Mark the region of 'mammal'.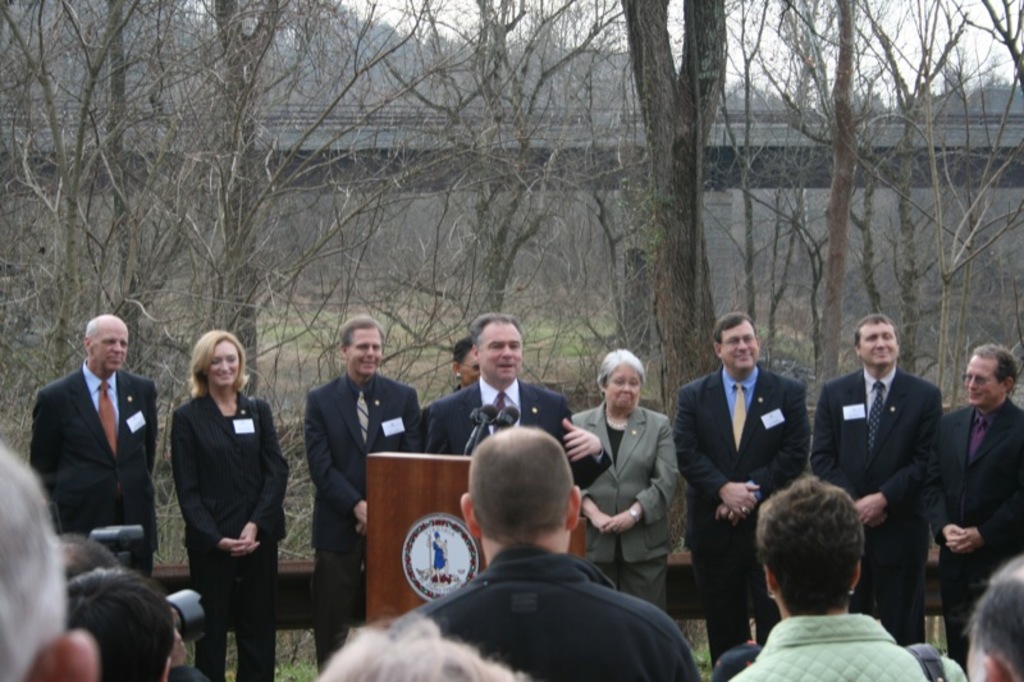
Region: <box>47,527,128,586</box>.
